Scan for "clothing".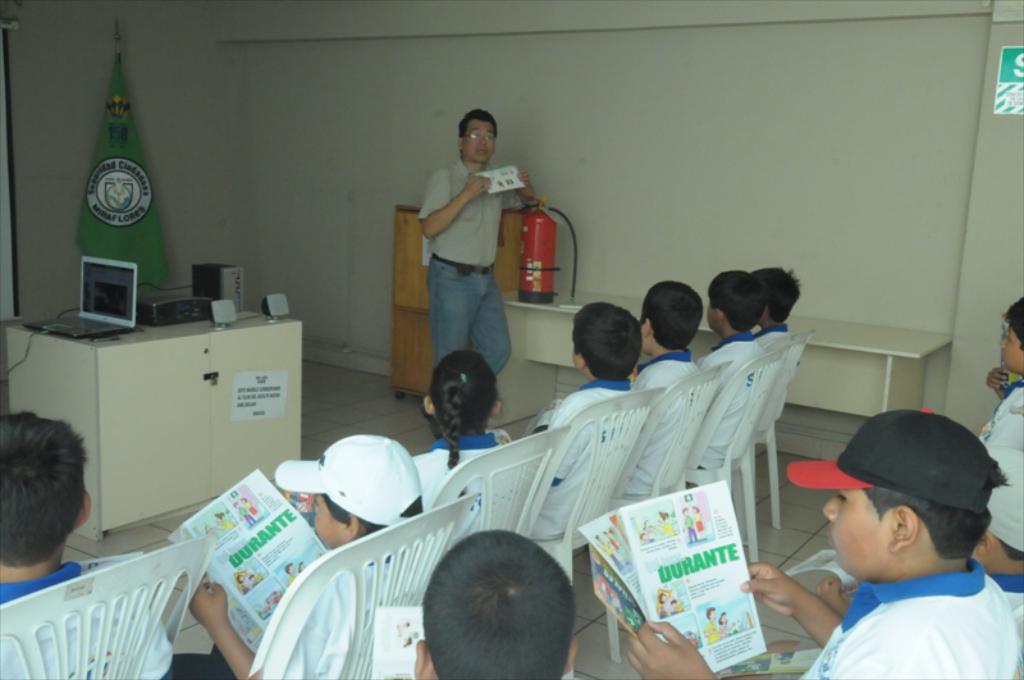
Scan result: x1=419, y1=160, x2=504, y2=376.
